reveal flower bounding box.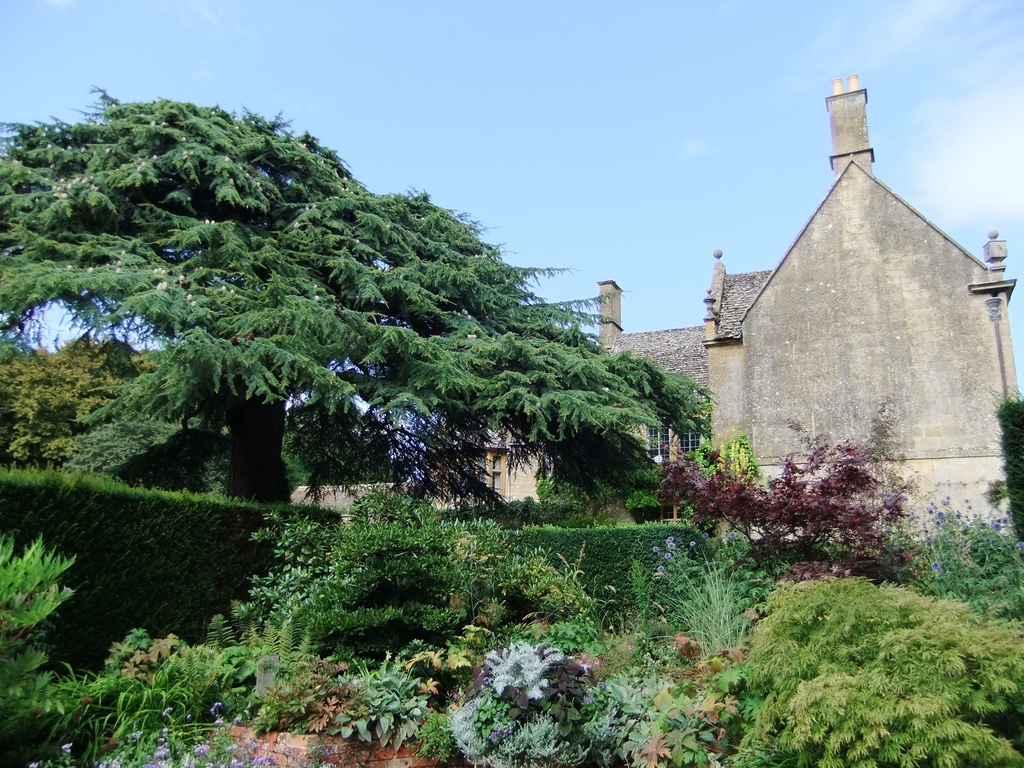
Revealed: bbox=(59, 740, 75, 754).
